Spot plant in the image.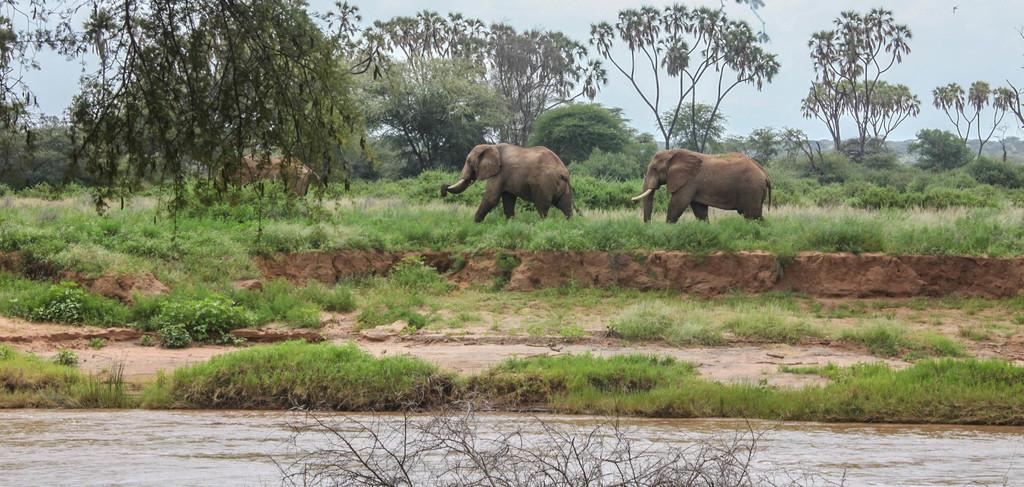
plant found at {"x1": 157, "y1": 324, "x2": 193, "y2": 347}.
